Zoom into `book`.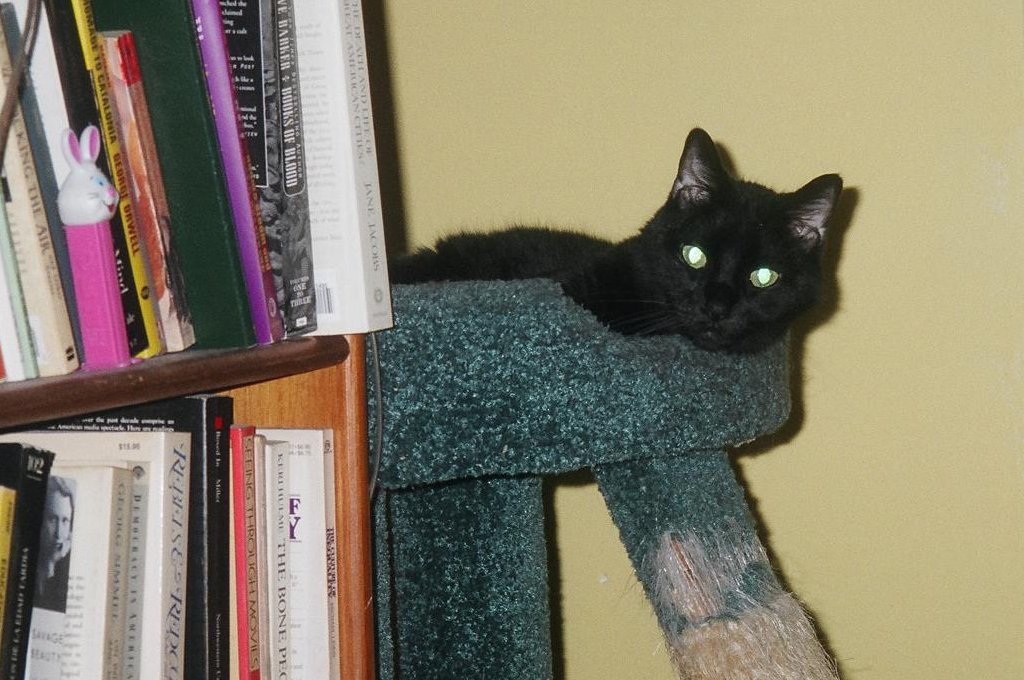
Zoom target: select_region(294, 0, 395, 334).
